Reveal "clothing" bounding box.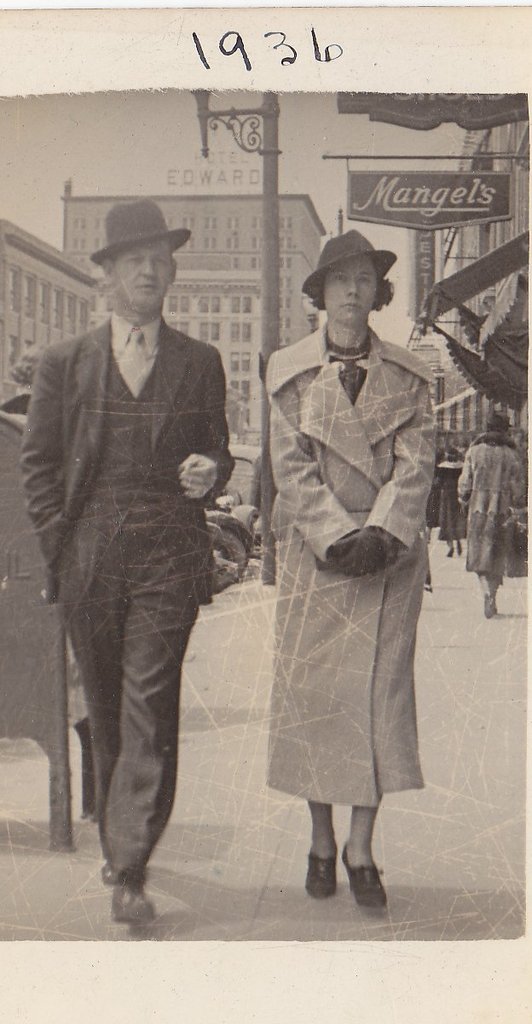
Revealed: [left=233, top=276, right=452, bottom=829].
